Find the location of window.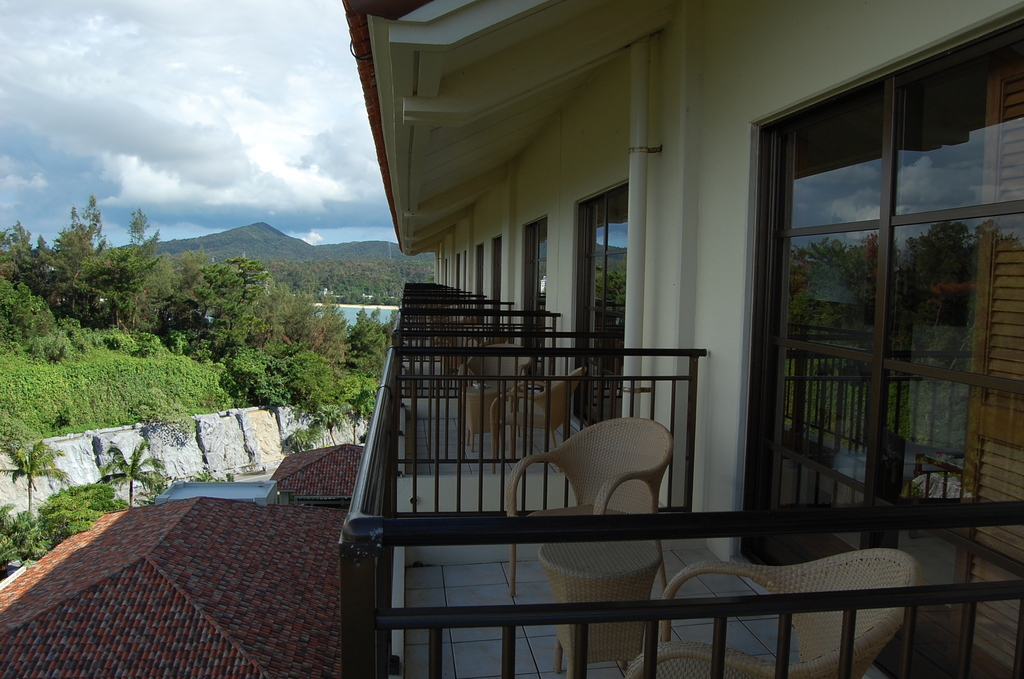
Location: left=525, top=218, right=545, bottom=357.
